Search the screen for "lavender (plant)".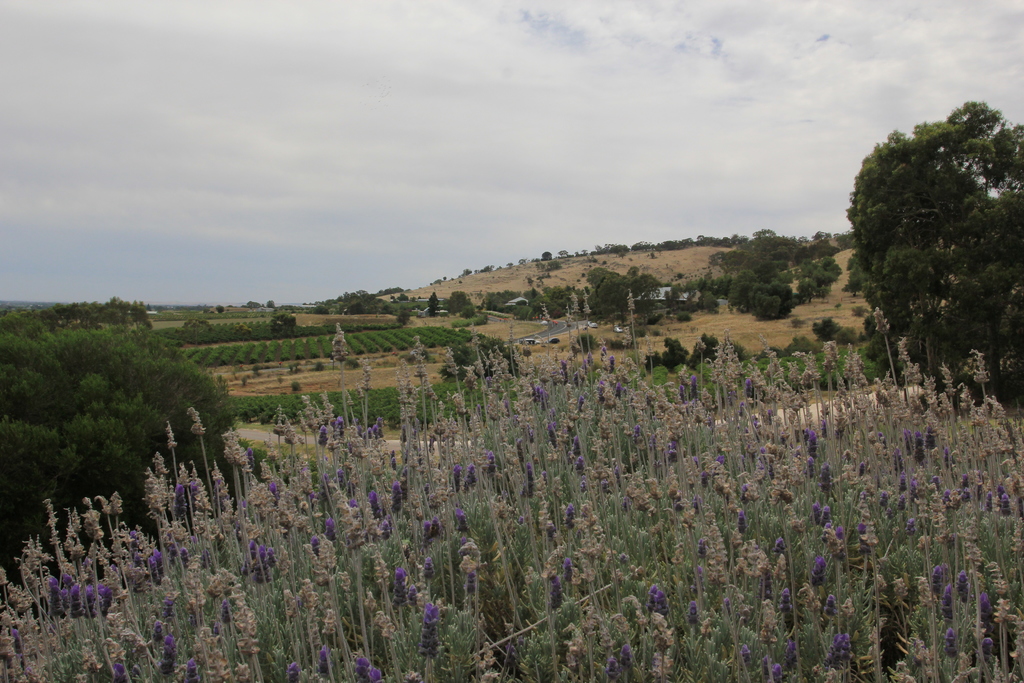
Found at <region>389, 484, 403, 511</region>.
